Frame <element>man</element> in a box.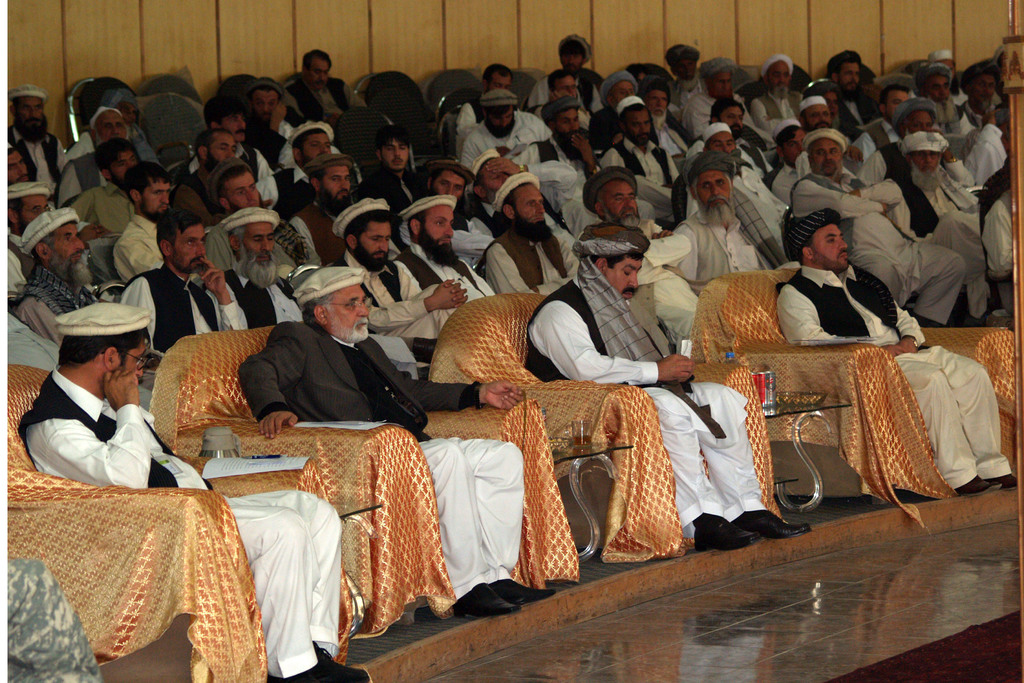
left=930, top=67, right=962, bottom=129.
